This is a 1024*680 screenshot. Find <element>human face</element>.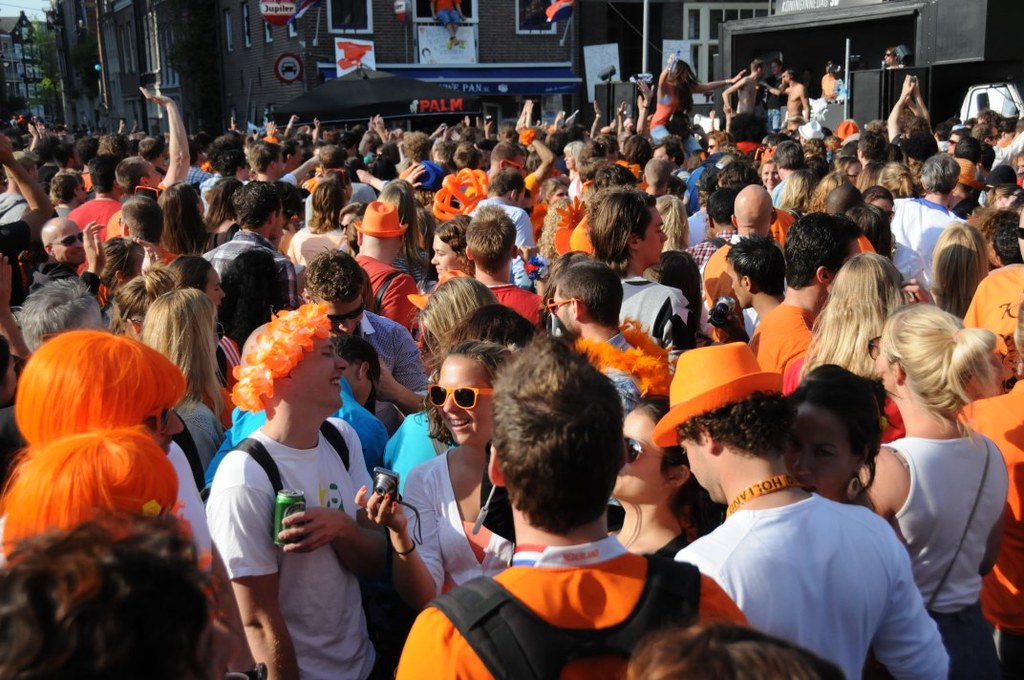
Bounding box: x1=845, y1=161, x2=862, y2=188.
